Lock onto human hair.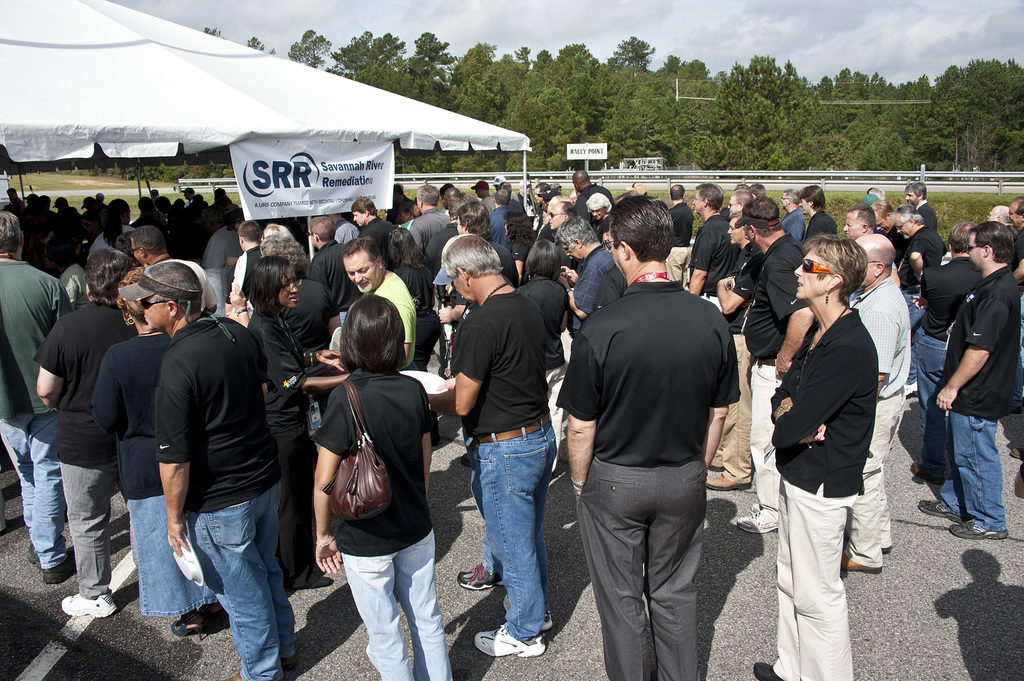
Locked: left=455, top=202, right=493, bottom=237.
